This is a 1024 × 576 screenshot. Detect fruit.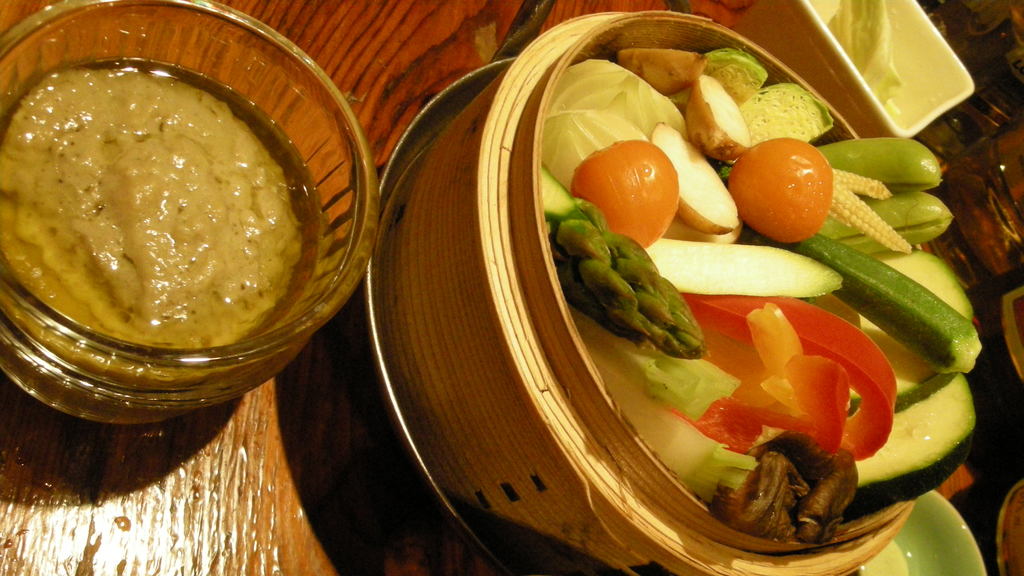
738, 136, 840, 227.
